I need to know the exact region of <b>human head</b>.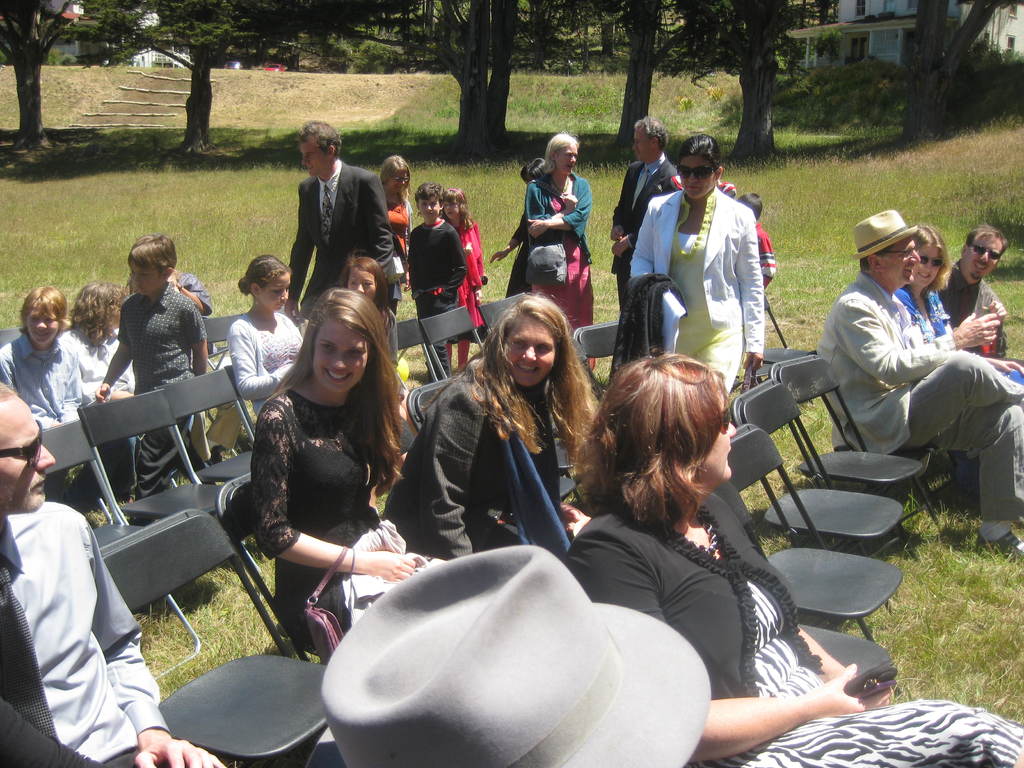
Region: (x1=345, y1=257, x2=390, y2=303).
